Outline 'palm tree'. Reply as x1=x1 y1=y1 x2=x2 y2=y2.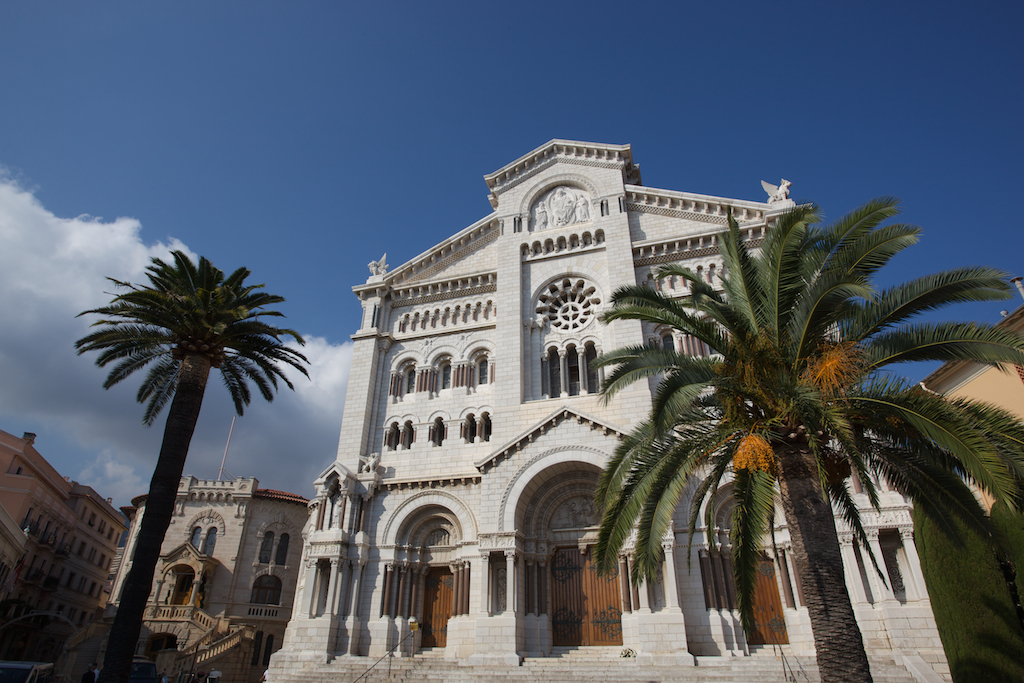
x1=73 y1=260 x2=273 y2=682.
